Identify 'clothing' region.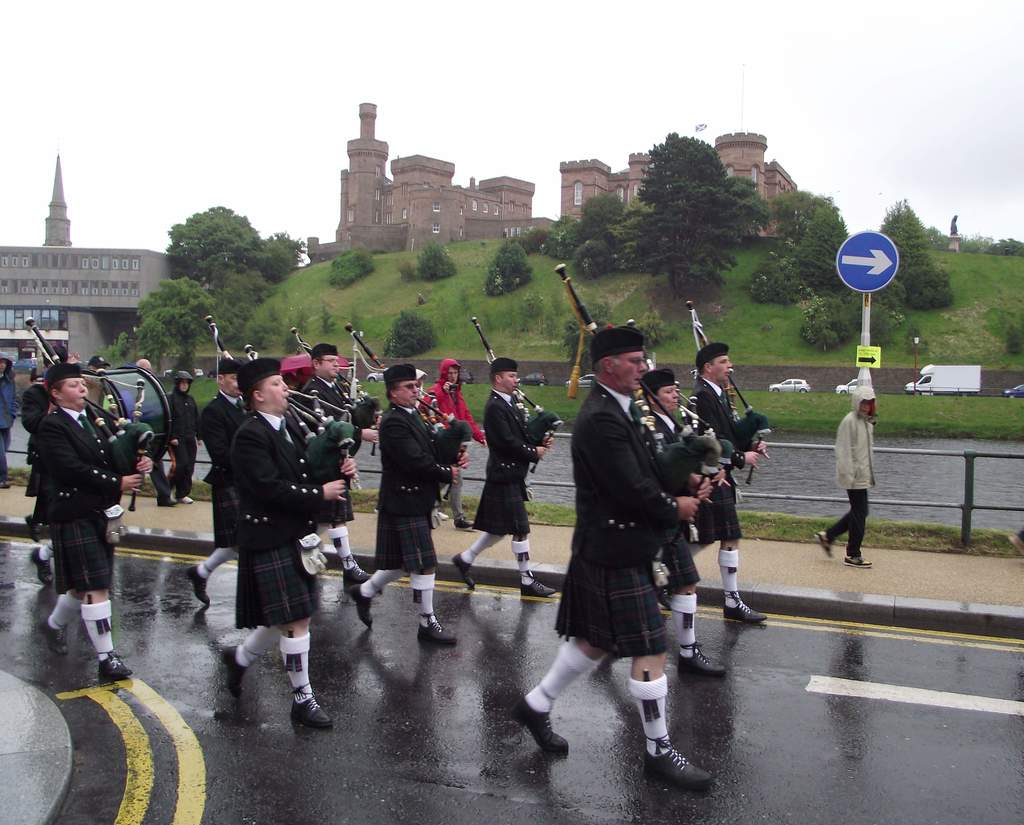
Region: (53,341,68,359).
